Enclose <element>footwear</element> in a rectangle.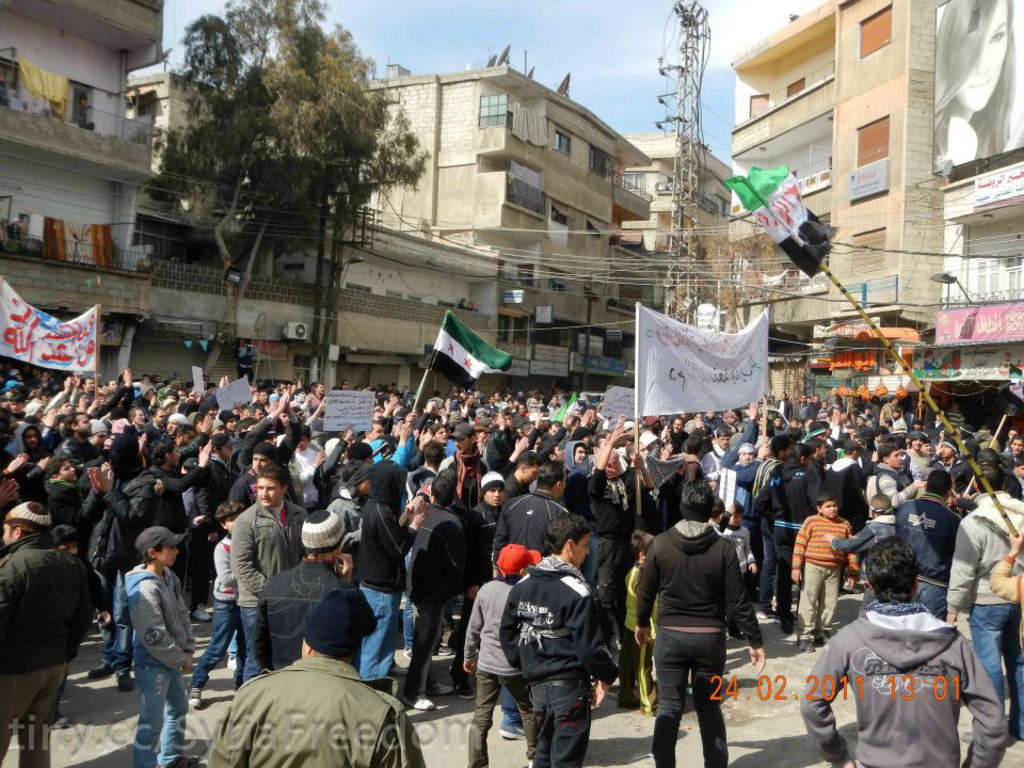
Rect(403, 693, 437, 713).
